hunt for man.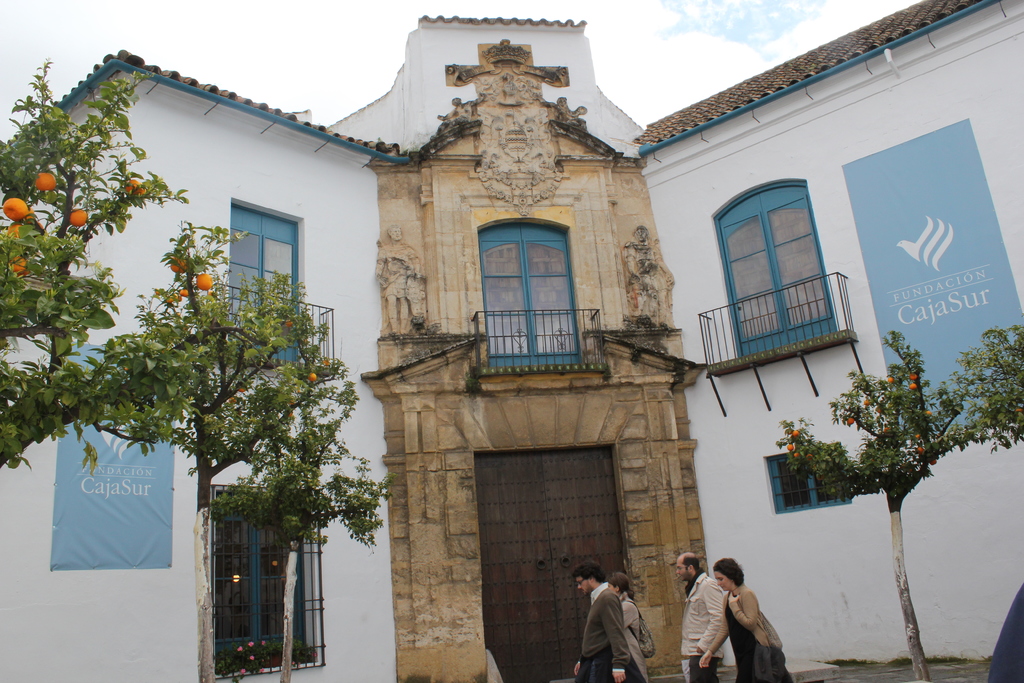
Hunted down at box(676, 550, 727, 682).
